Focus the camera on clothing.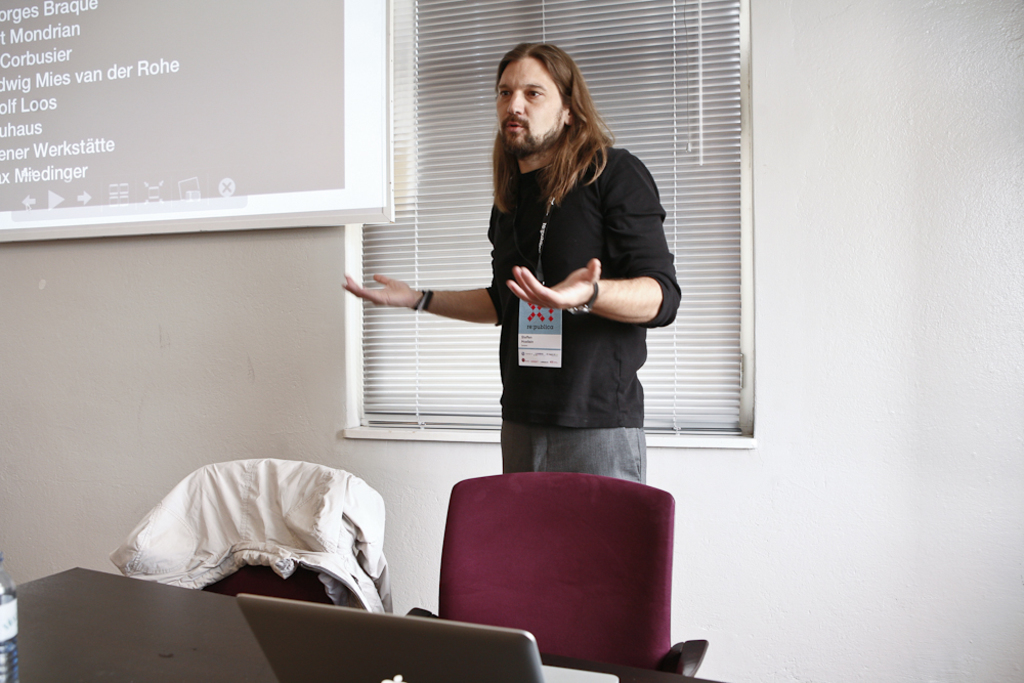
Focus region: Rect(114, 456, 404, 618).
